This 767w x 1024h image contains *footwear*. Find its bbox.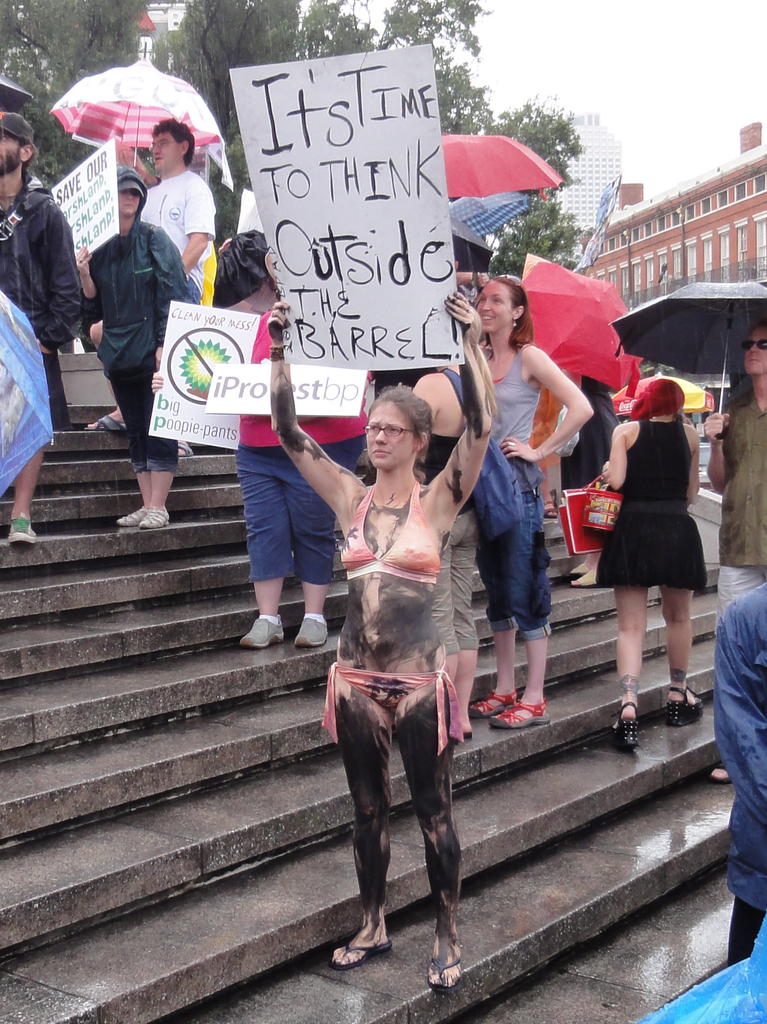
(left=666, top=682, right=704, bottom=729).
